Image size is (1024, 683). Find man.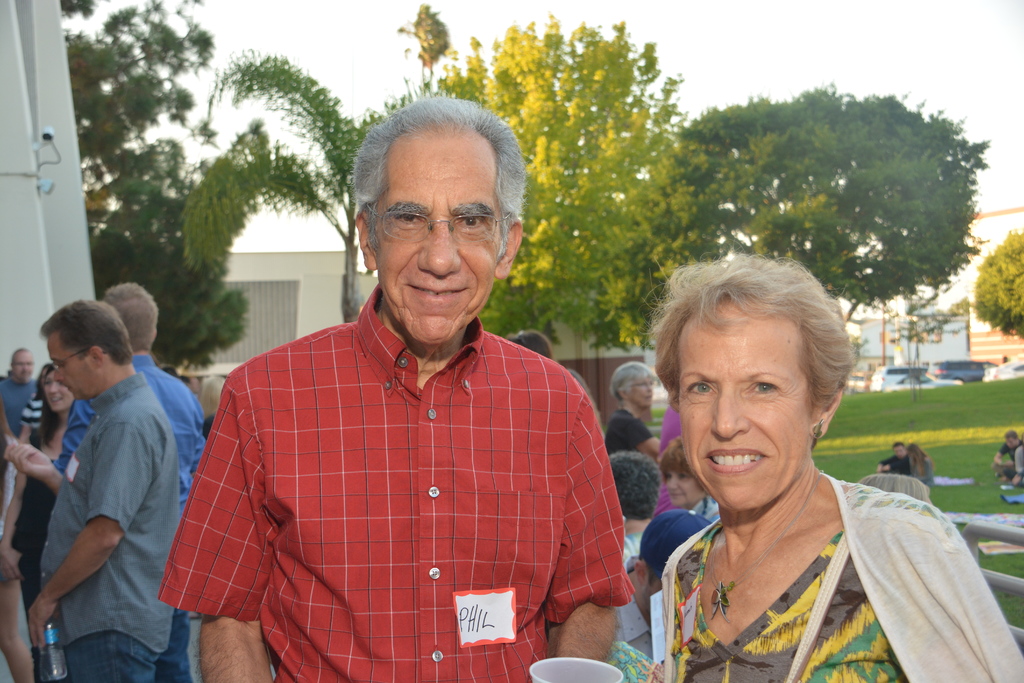
(4,298,180,682).
